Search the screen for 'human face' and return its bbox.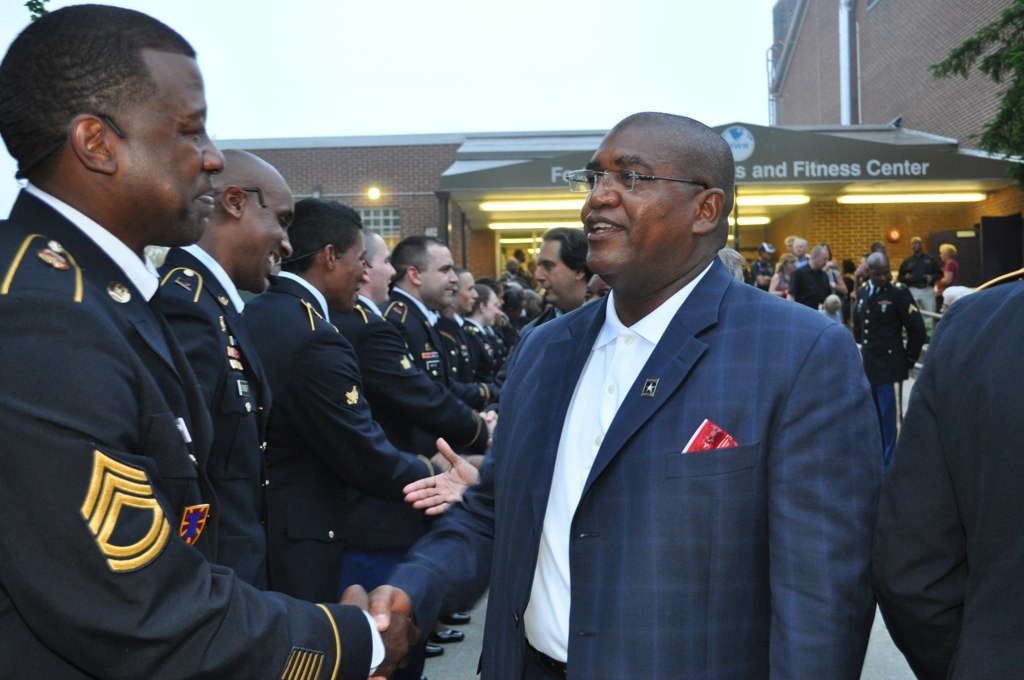
Found: rect(422, 245, 456, 308).
